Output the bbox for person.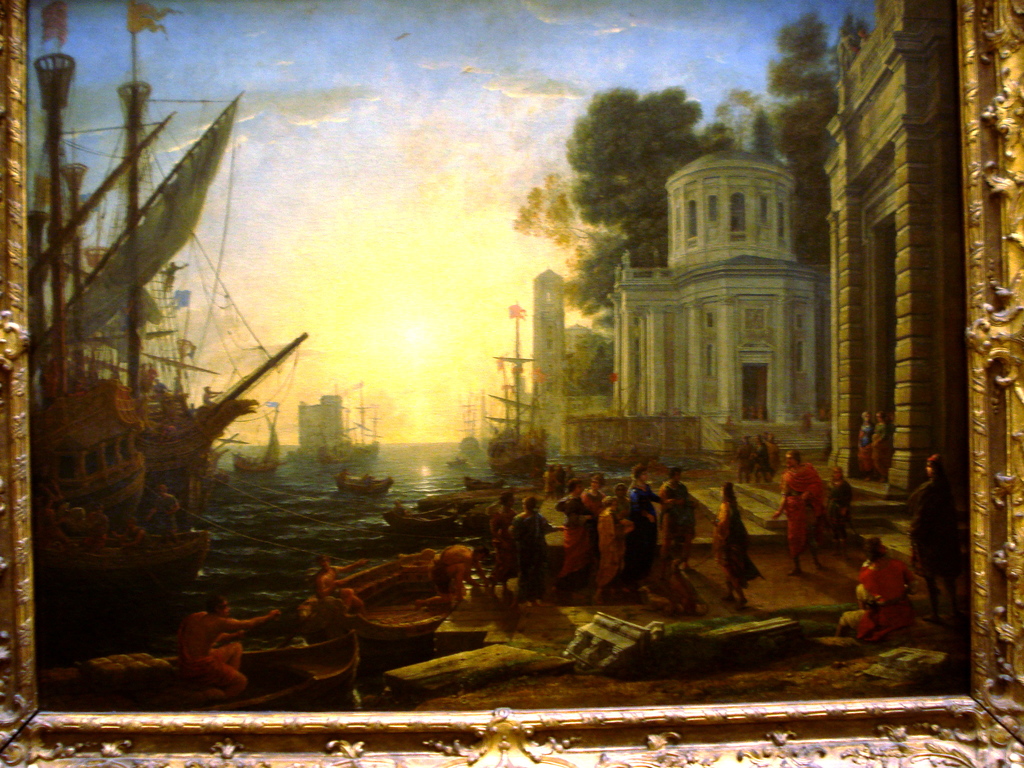
pyautogui.locateOnScreen(111, 512, 152, 553).
